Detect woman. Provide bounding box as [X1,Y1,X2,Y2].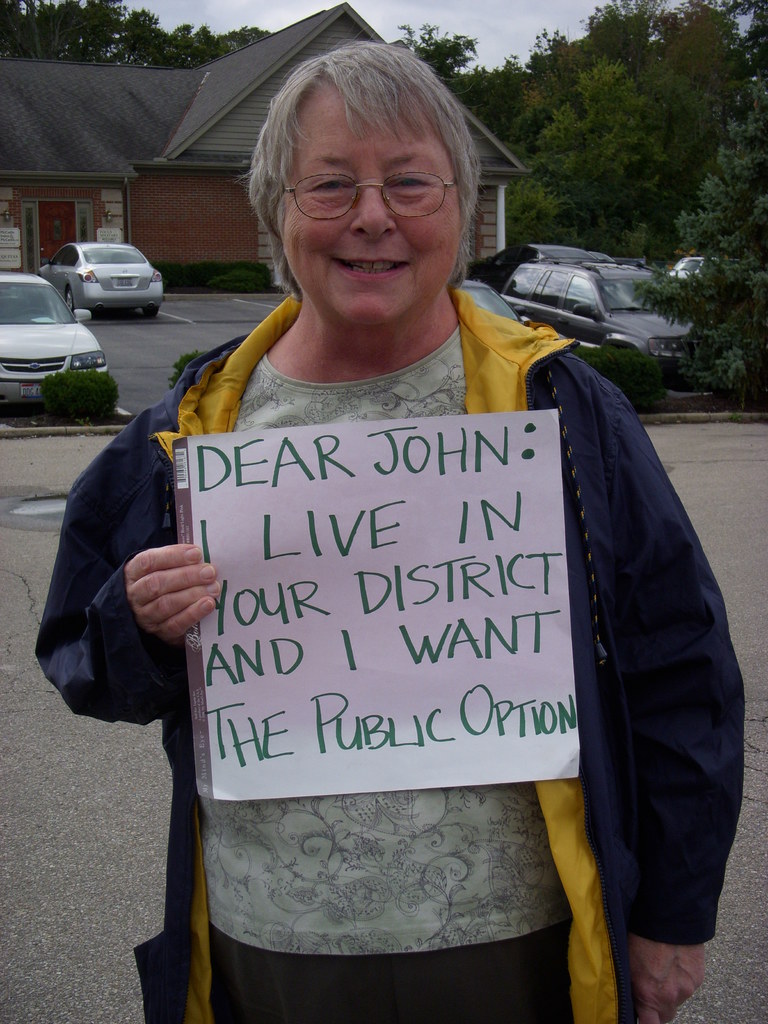
[129,159,715,1021].
